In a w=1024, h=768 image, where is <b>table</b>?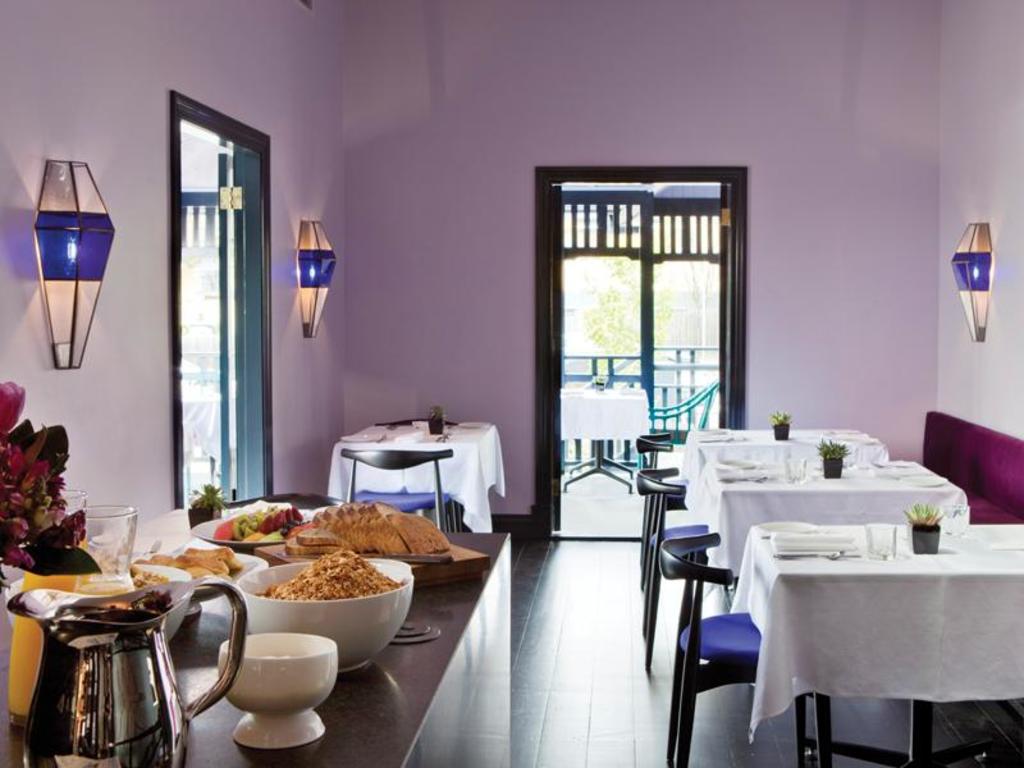
left=678, top=417, right=883, bottom=476.
